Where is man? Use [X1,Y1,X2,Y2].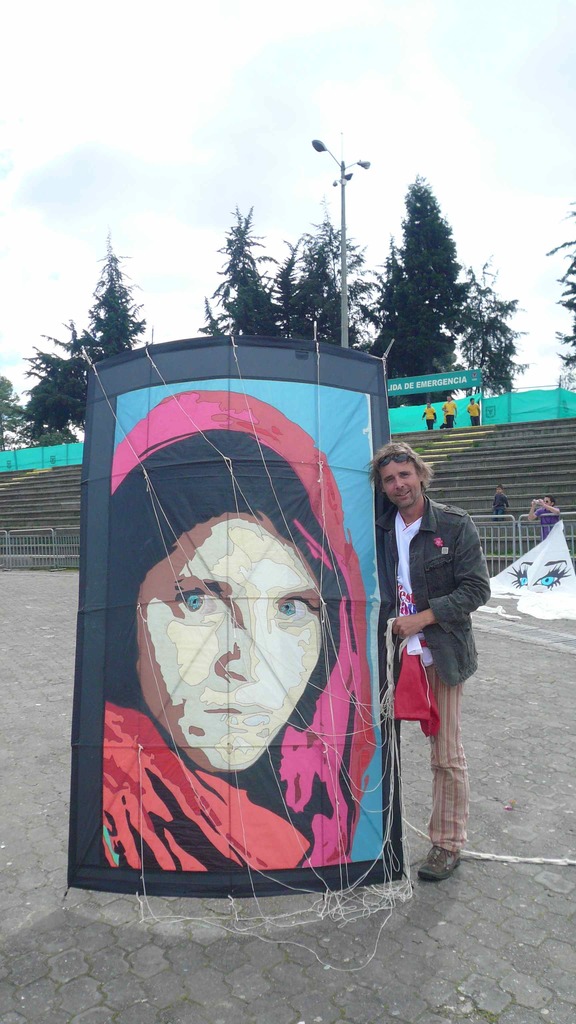
[467,401,480,425].
